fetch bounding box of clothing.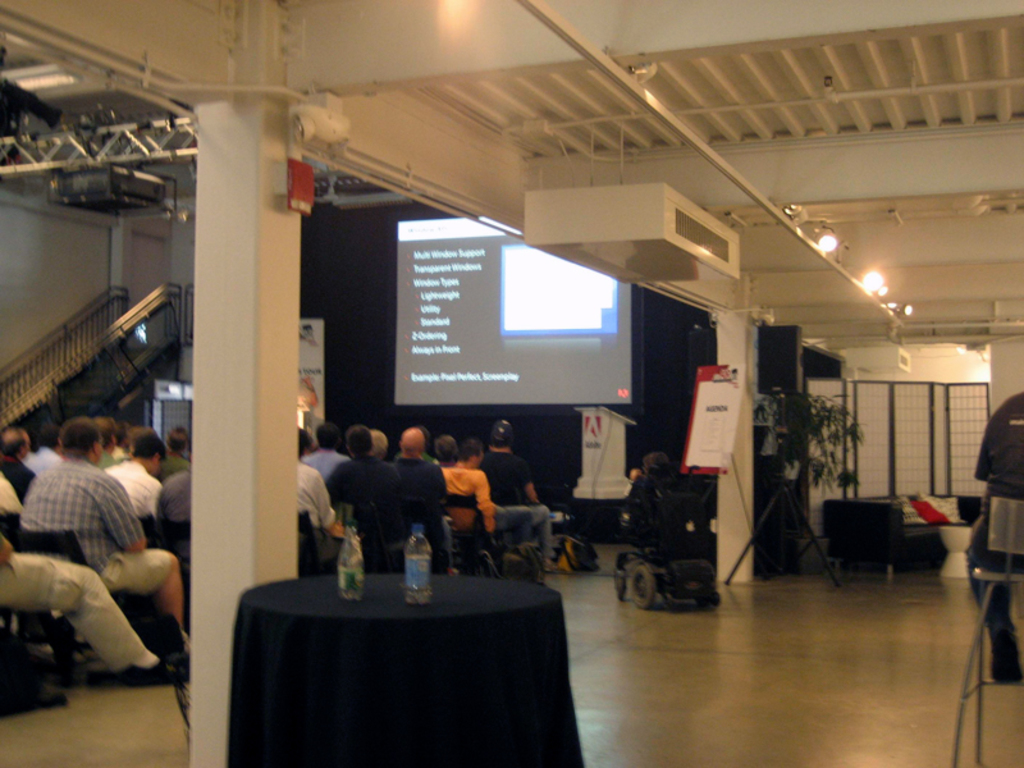
Bbox: [left=392, top=453, right=458, bottom=530].
